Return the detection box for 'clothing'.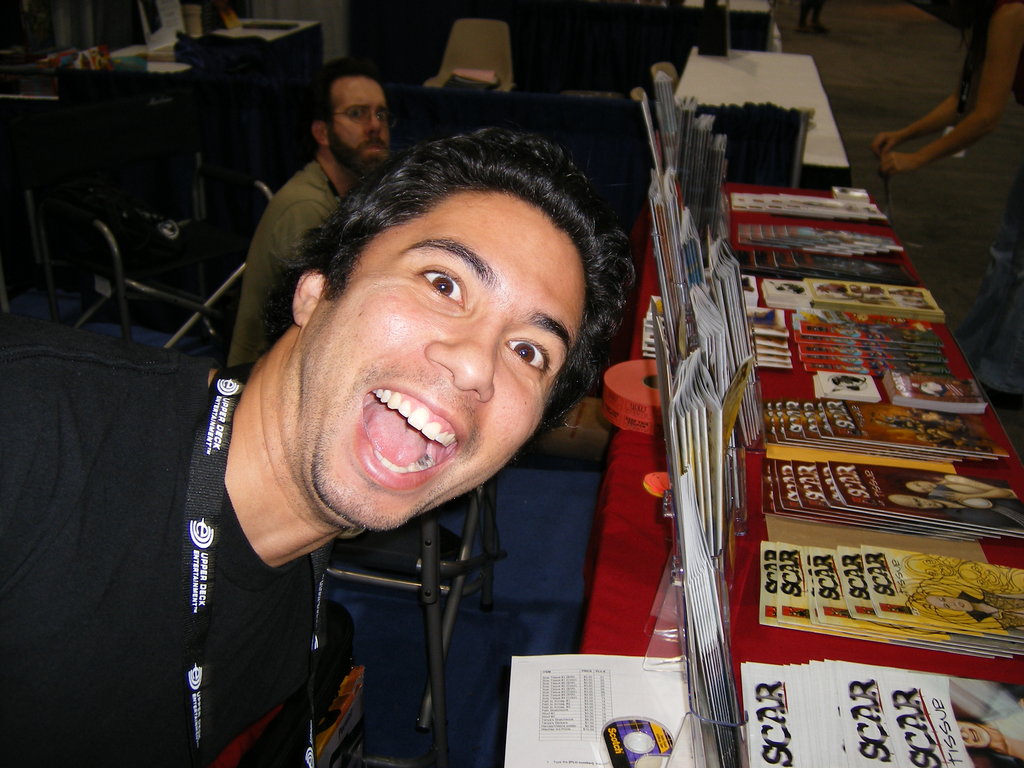
bbox=(225, 151, 335, 376).
